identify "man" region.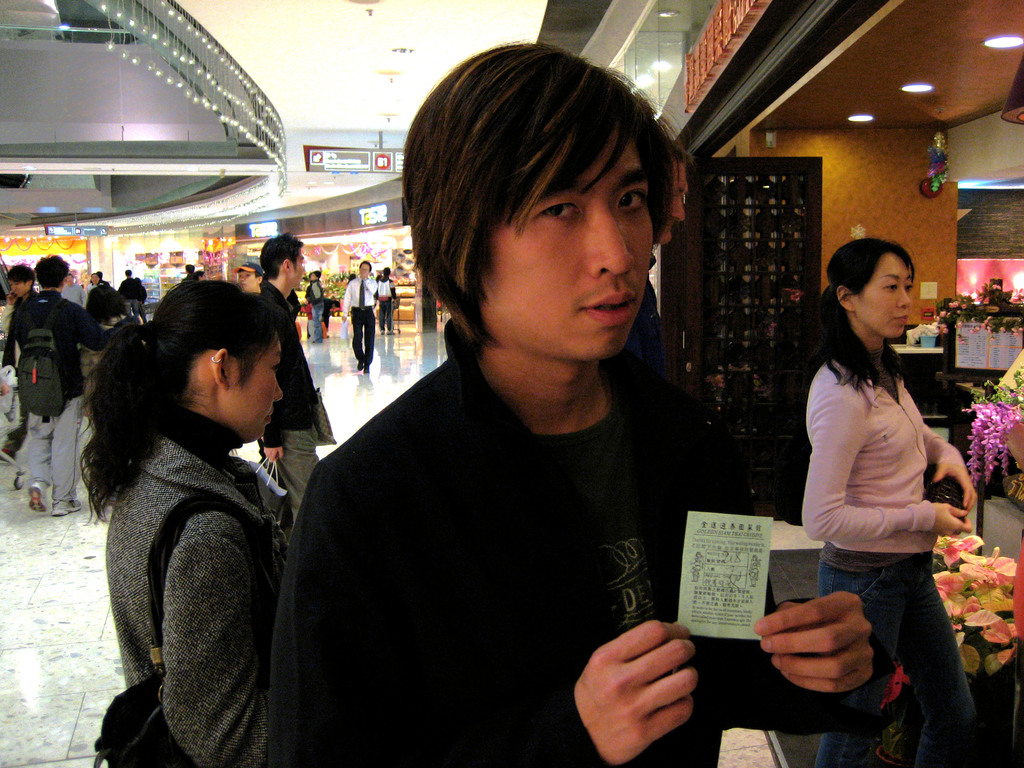
Region: bbox=[252, 95, 783, 754].
